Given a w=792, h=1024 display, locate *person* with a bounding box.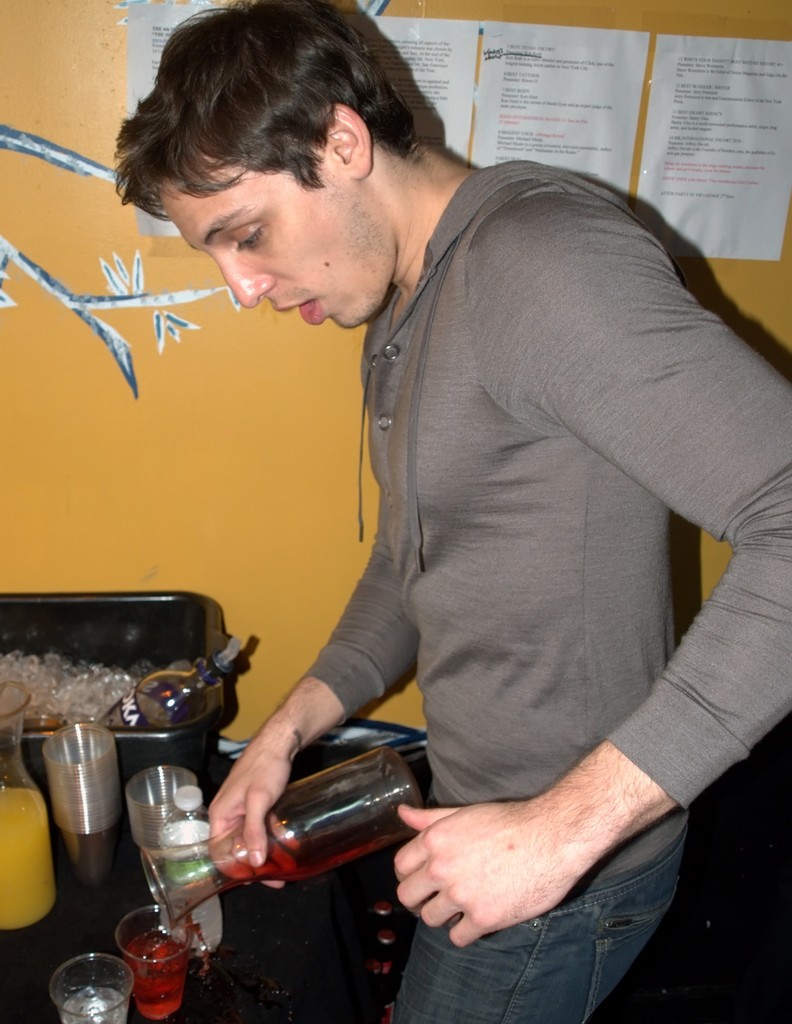
Located: locate(106, 0, 791, 1023).
